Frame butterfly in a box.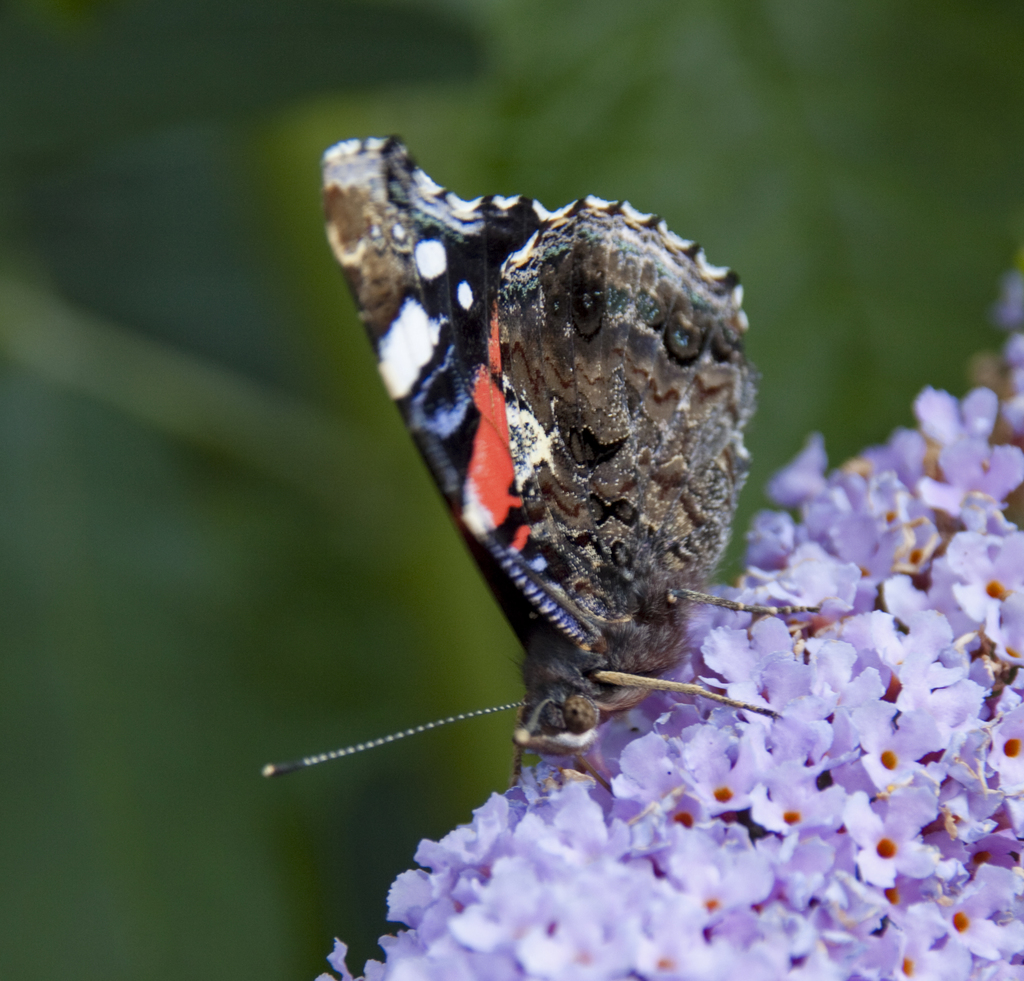
257 131 824 779.
